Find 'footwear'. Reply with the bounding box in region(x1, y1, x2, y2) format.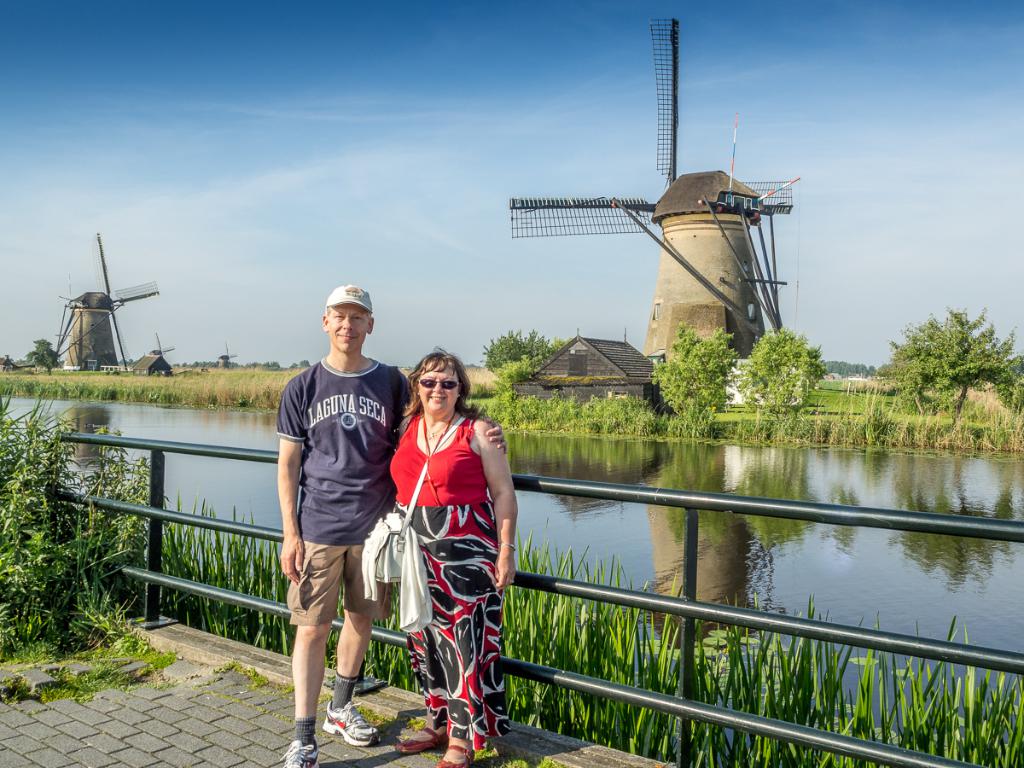
region(430, 736, 471, 767).
